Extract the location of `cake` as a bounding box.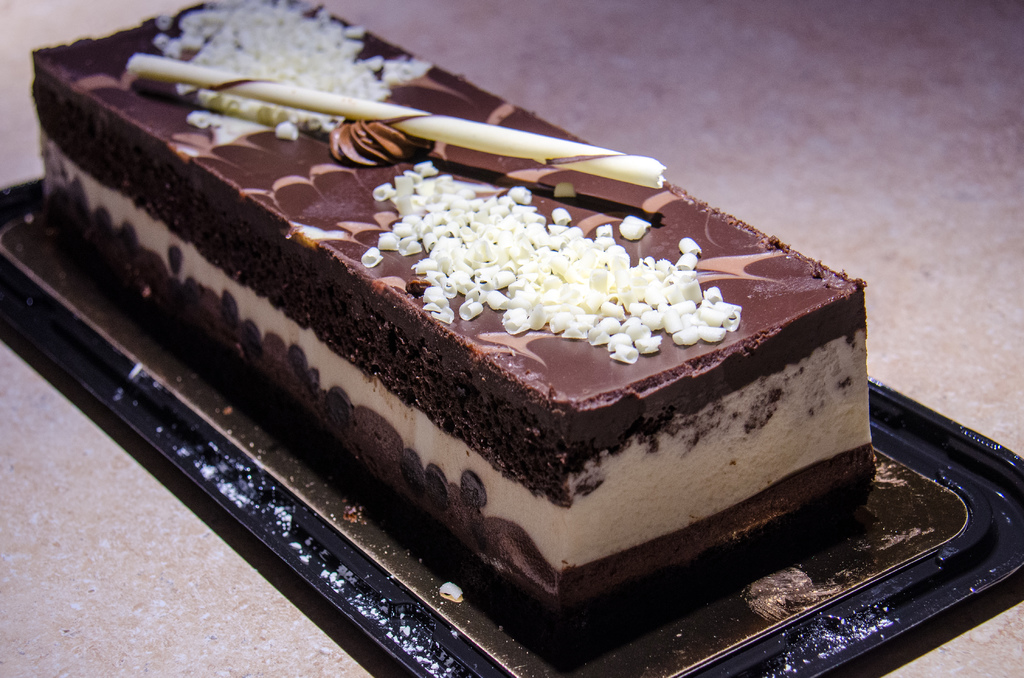
33 0 867 620.
